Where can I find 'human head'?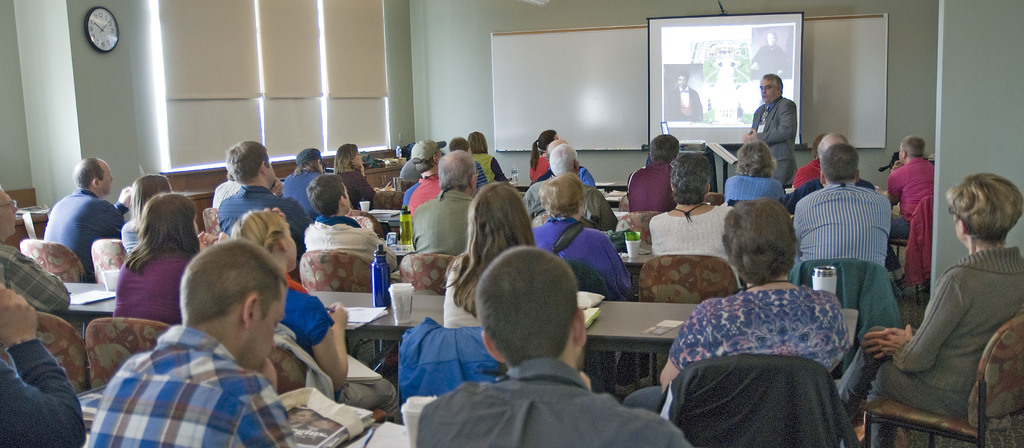
You can find it at BBox(899, 134, 924, 164).
